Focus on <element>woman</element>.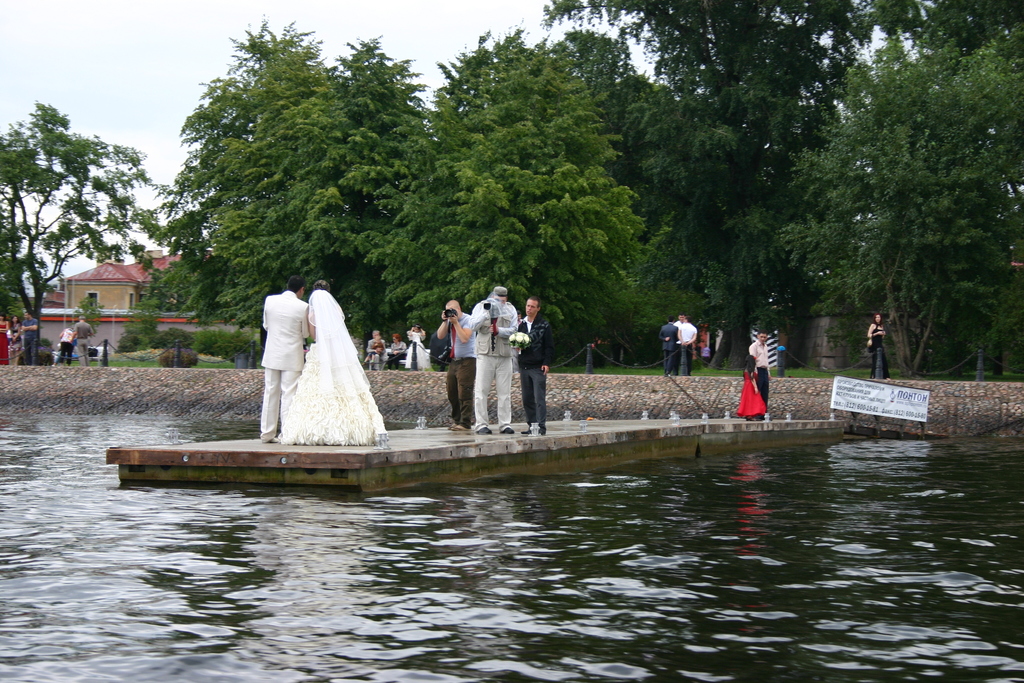
Focused at x1=268 y1=270 x2=367 y2=432.
